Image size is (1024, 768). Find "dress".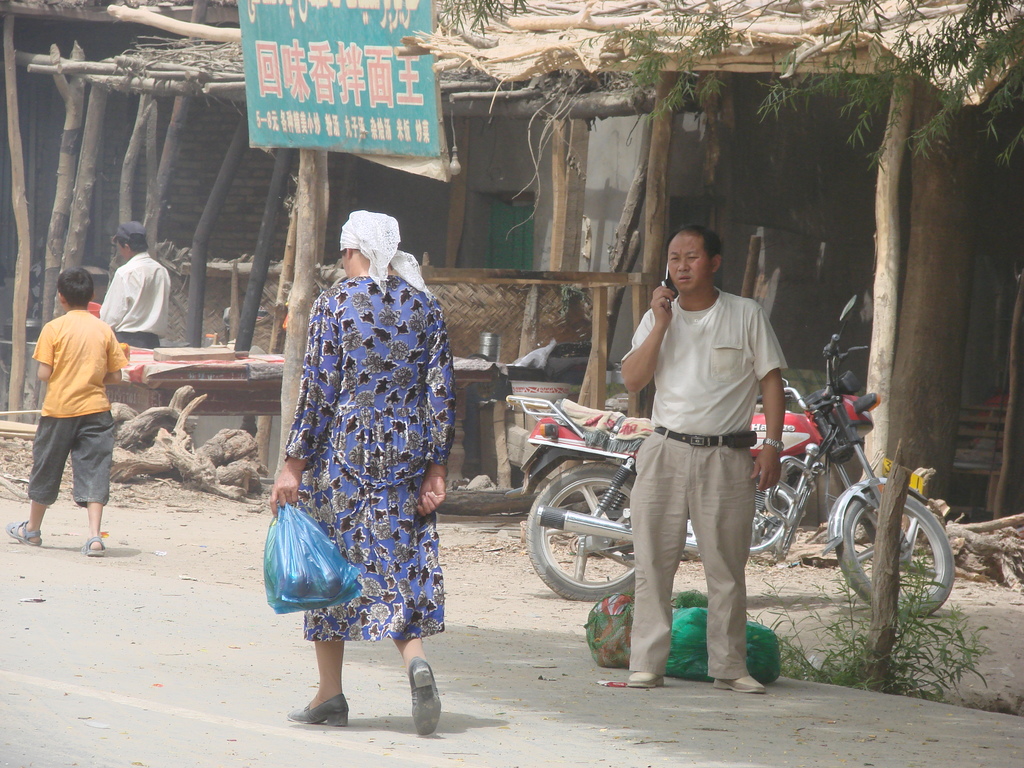
BBox(282, 273, 452, 643).
